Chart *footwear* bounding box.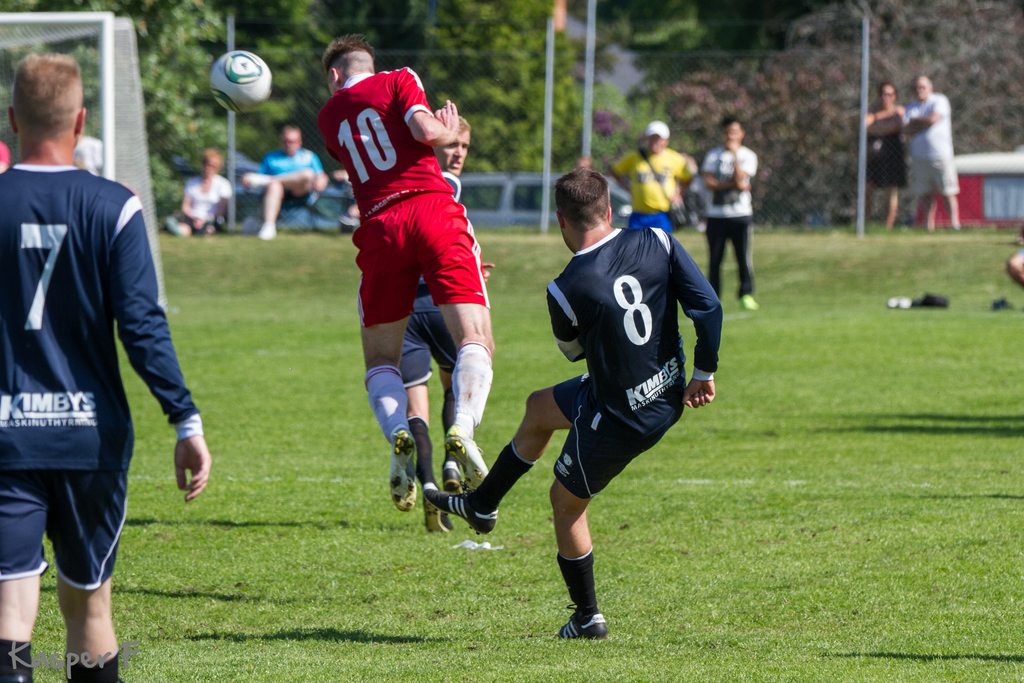
Charted: Rect(423, 491, 499, 538).
